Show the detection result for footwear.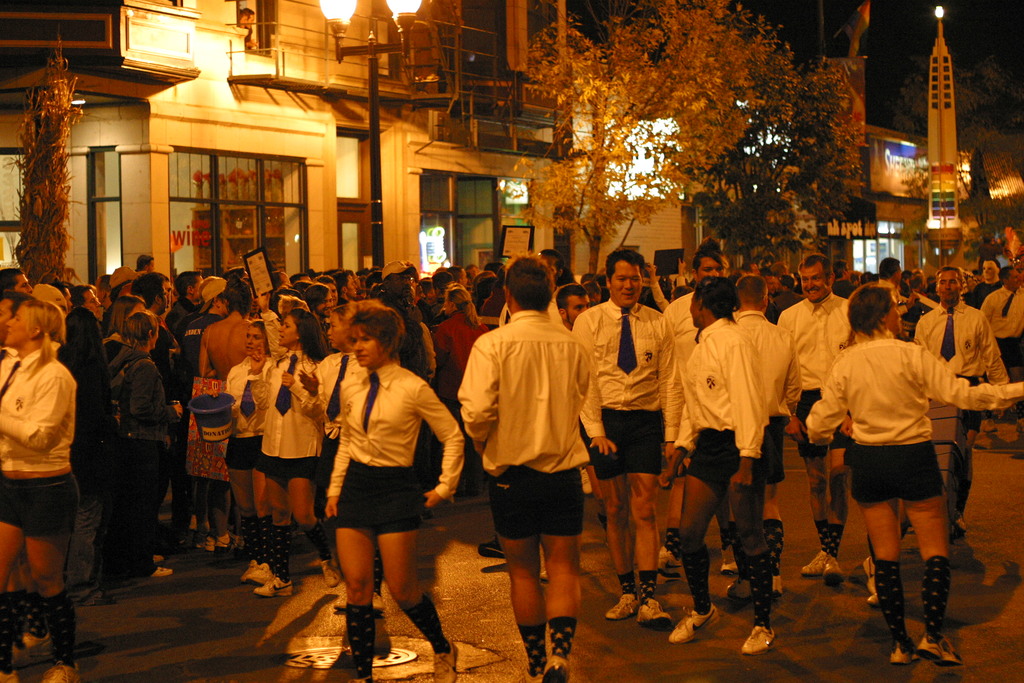
(150, 563, 171, 573).
